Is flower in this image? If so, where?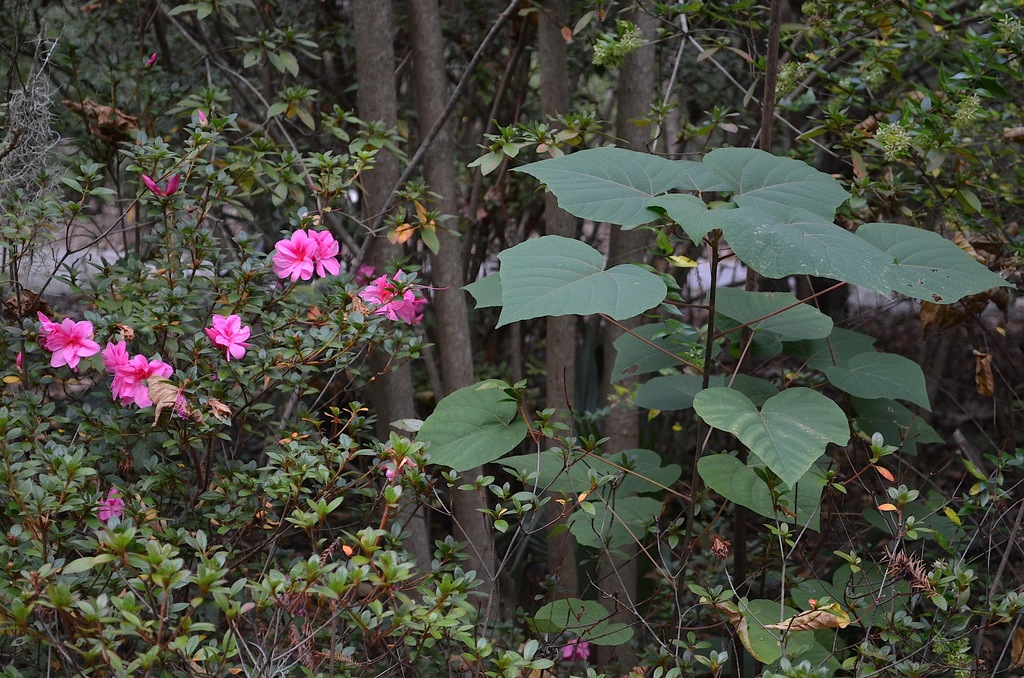
Yes, at <region>265, 213, 335, 283</region>.
